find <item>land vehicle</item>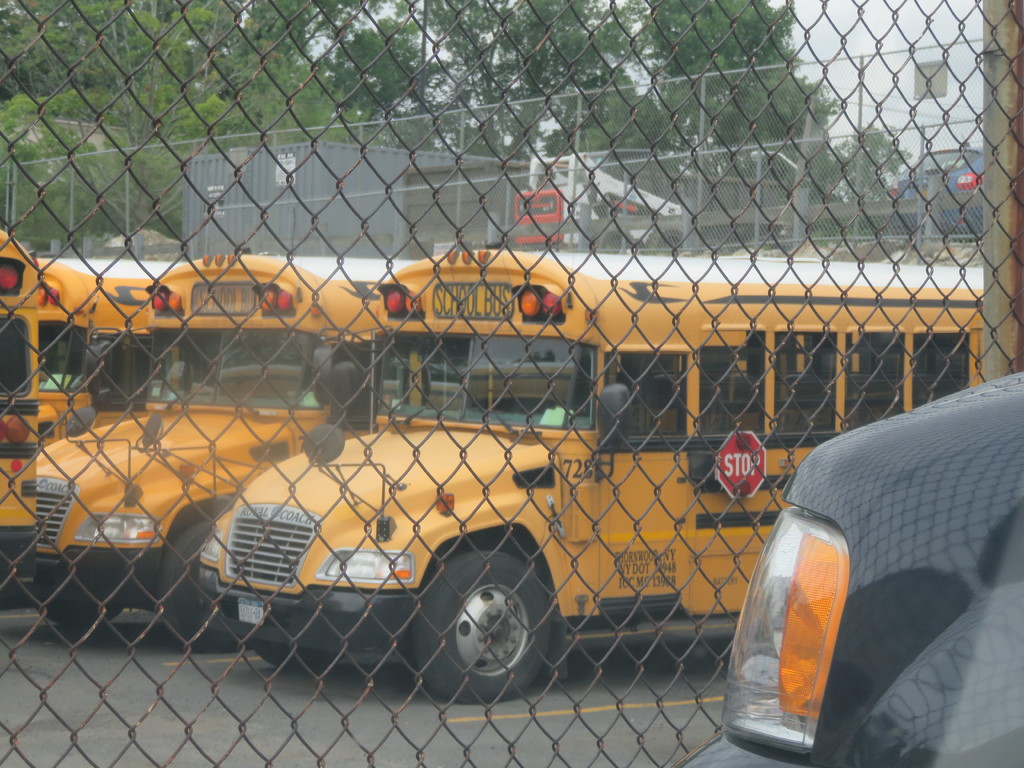
[x1=0, y1=225, x2=44, y2=593]
